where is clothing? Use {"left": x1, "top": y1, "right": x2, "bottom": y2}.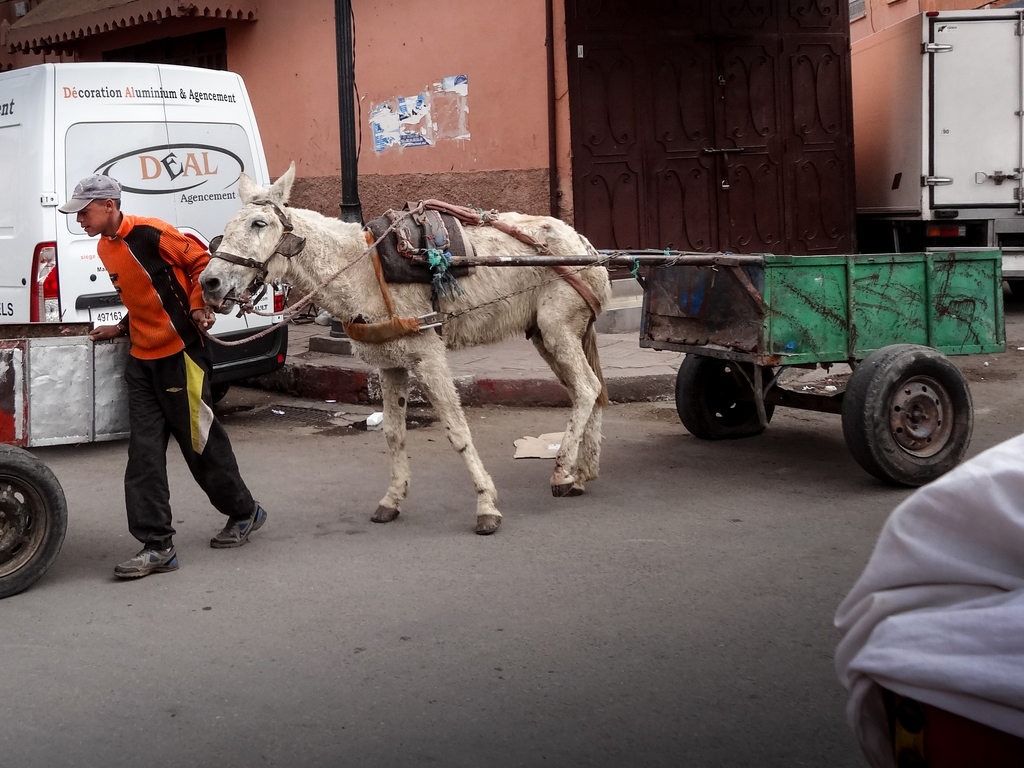
{"left": 75, "top": 146, "right": 230, "bottom": 534}.
